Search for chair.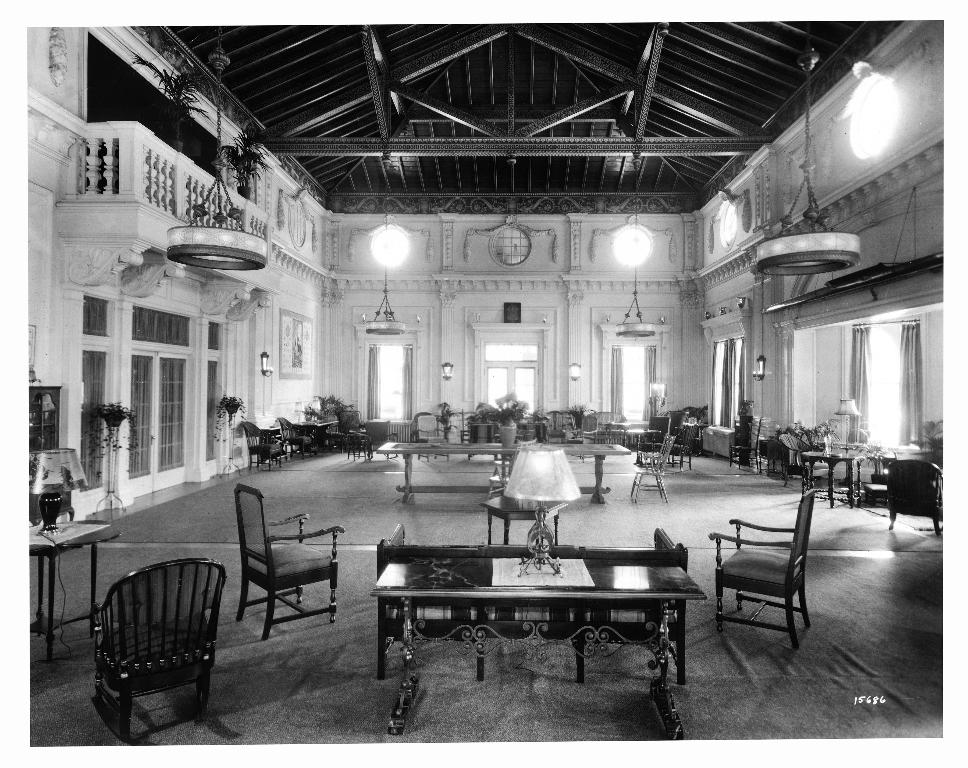
Found at select_region(465, 422, 500, 461).
